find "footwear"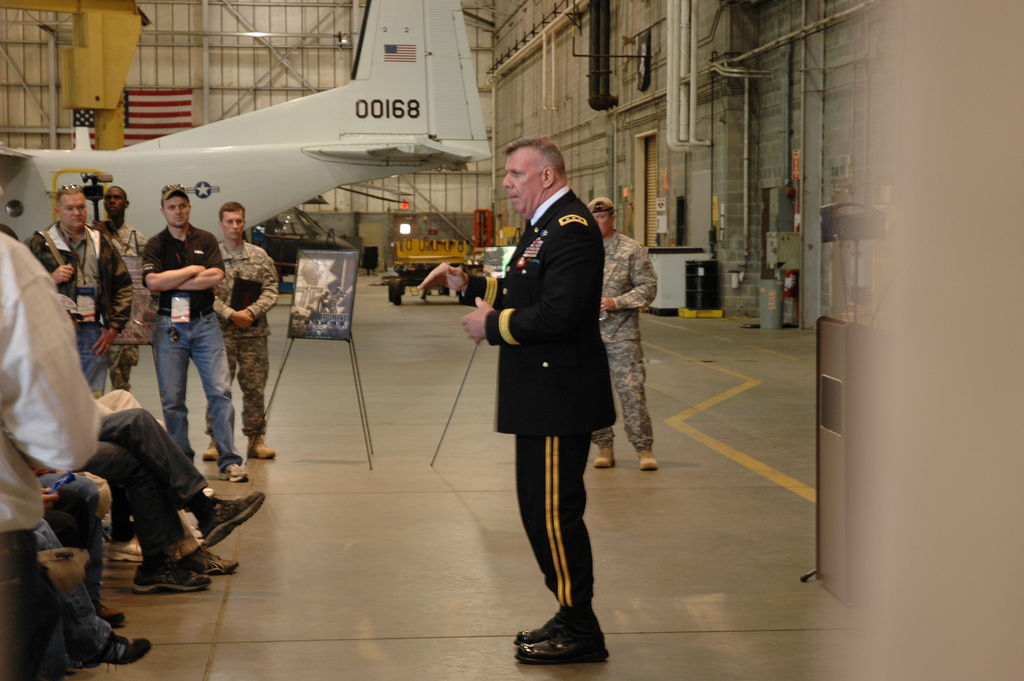
l=219, t=463, r=244, b=488
